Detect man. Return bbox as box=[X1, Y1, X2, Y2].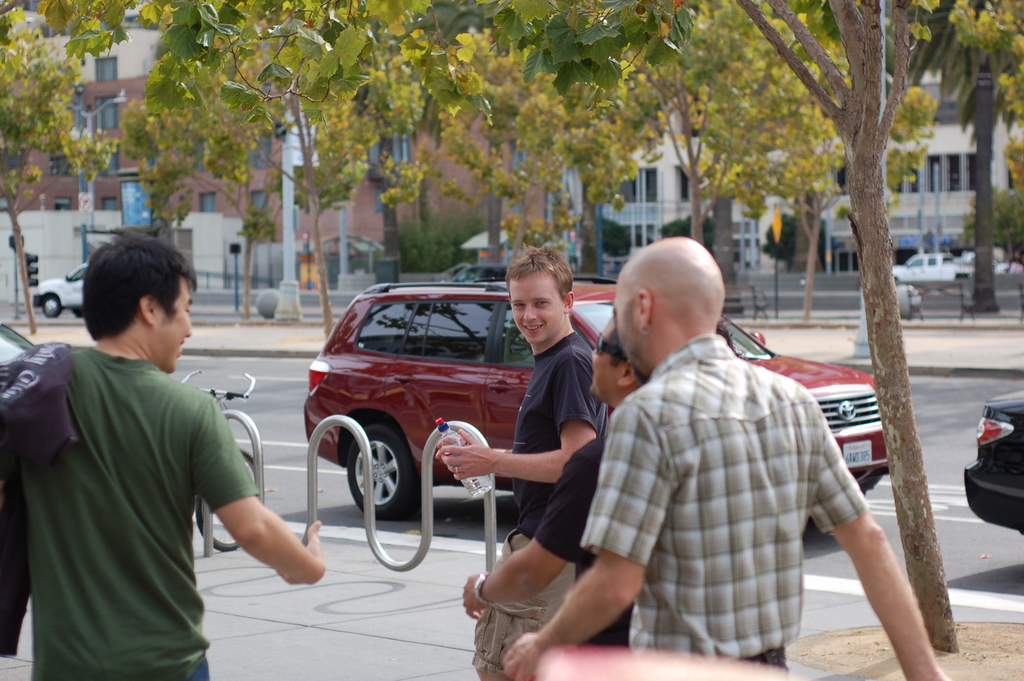
box=[433, 241, 614, 680].
